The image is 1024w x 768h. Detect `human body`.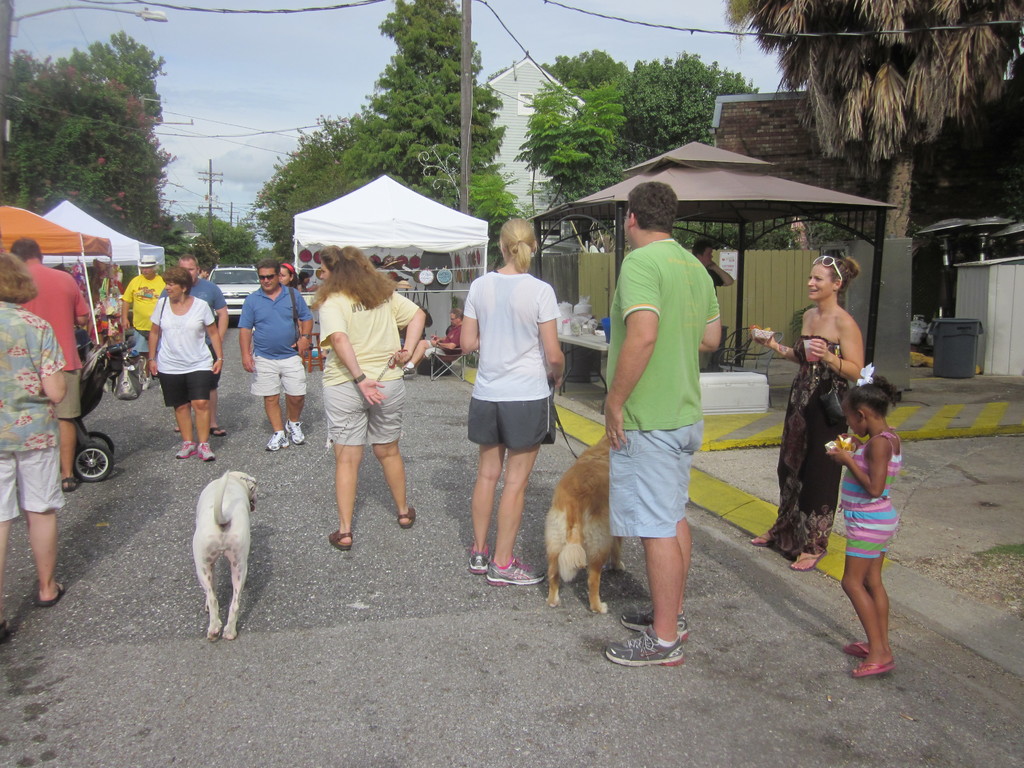
Detection: 7/239/89/492.
